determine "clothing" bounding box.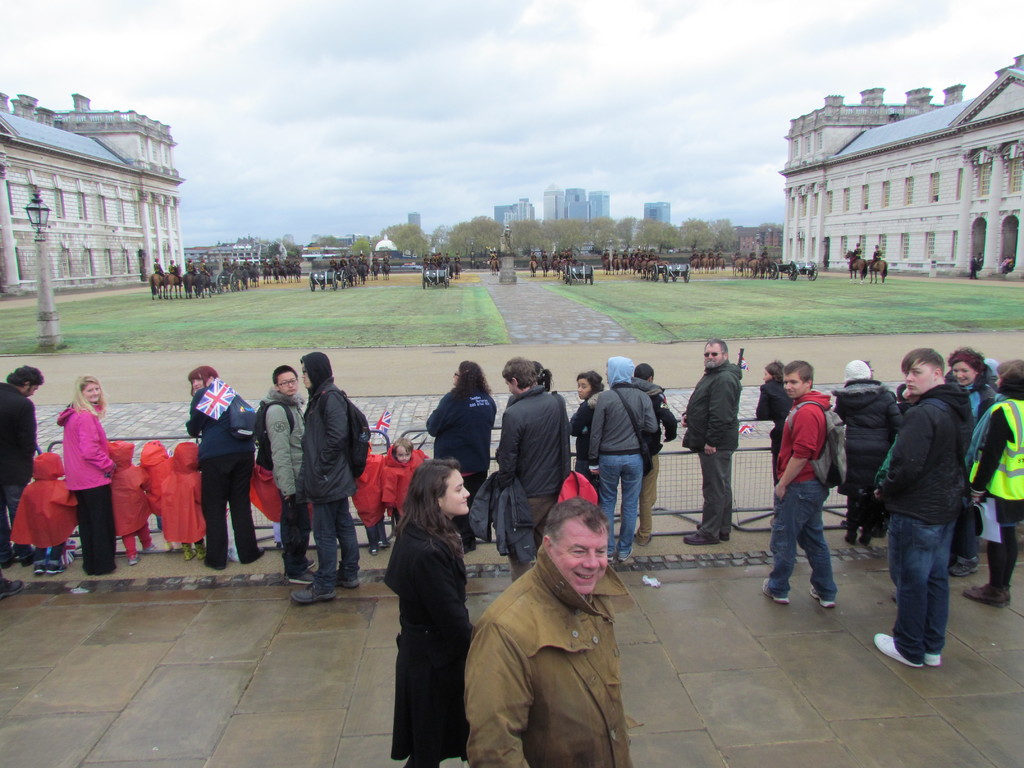
Determined: left=531, top=254, right=537, bottom=263.
